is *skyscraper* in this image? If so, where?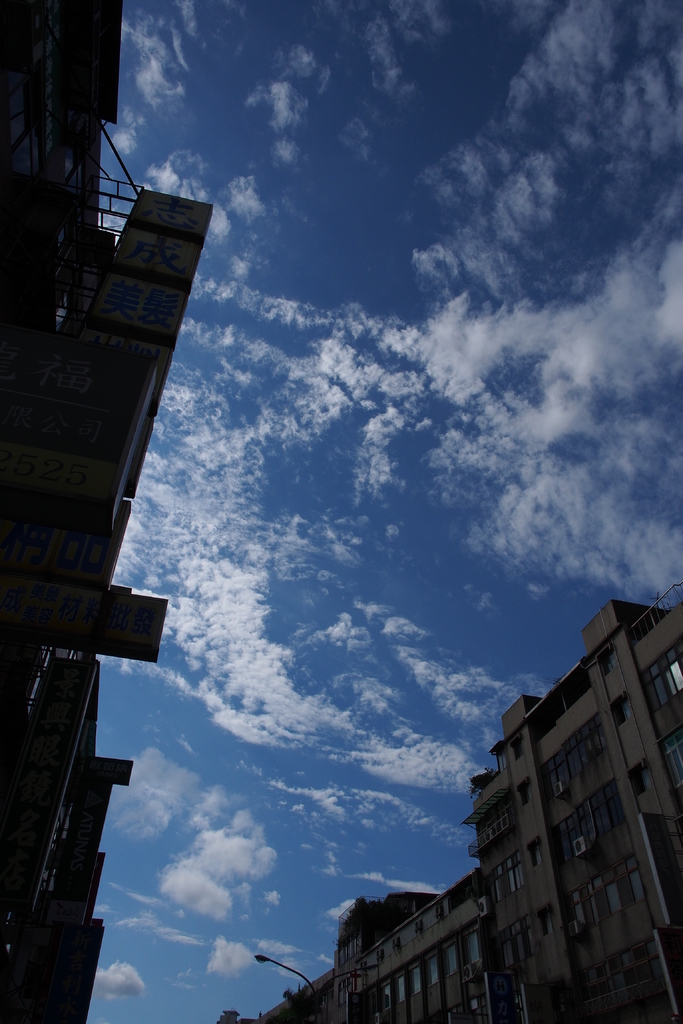
Yes, at 472,582,682,1023.
